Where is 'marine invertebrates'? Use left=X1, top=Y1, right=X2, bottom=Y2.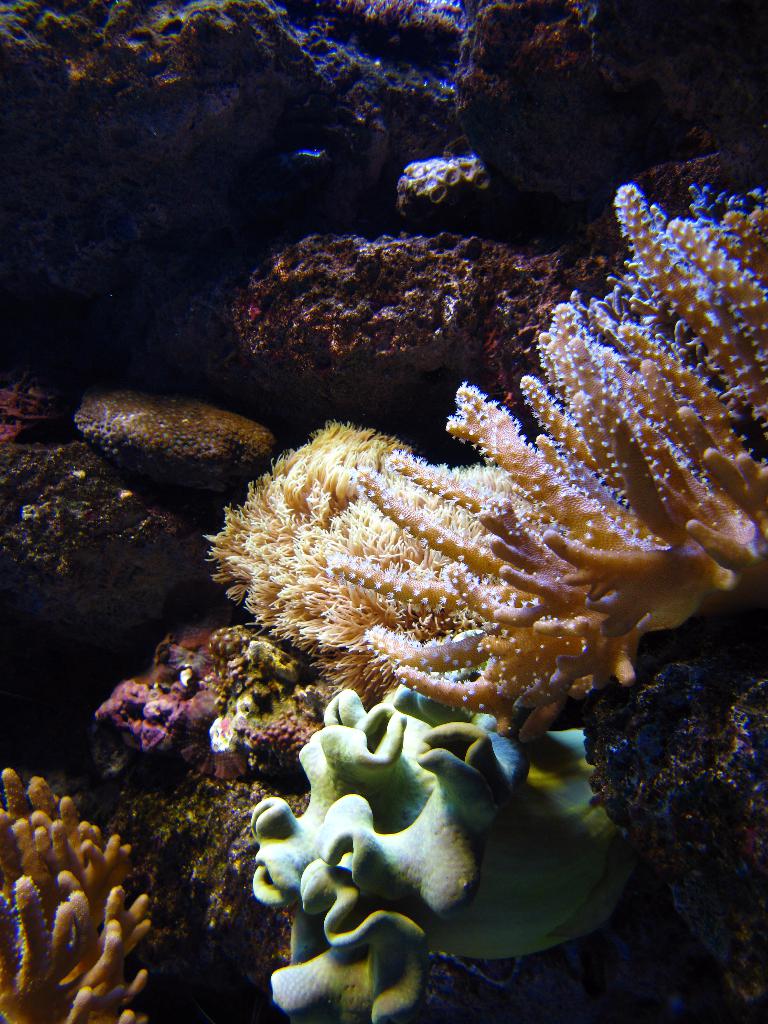
left=240, top=672, right=642, bottom=1023.
